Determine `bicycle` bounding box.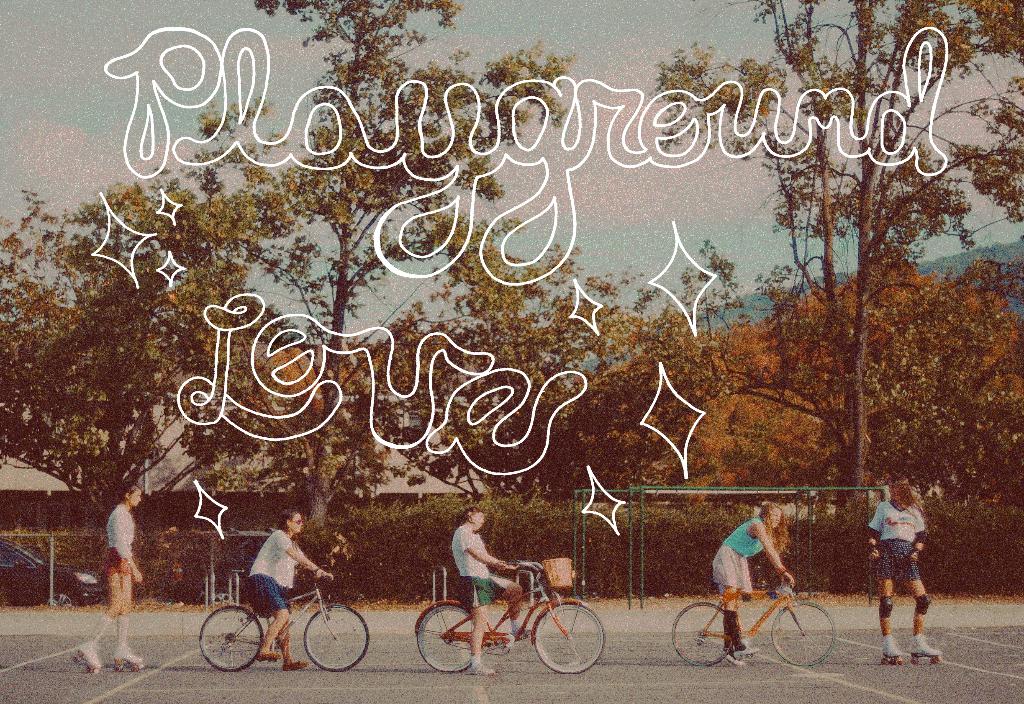
Determined: l=670, t=580, r=837, b=669.
